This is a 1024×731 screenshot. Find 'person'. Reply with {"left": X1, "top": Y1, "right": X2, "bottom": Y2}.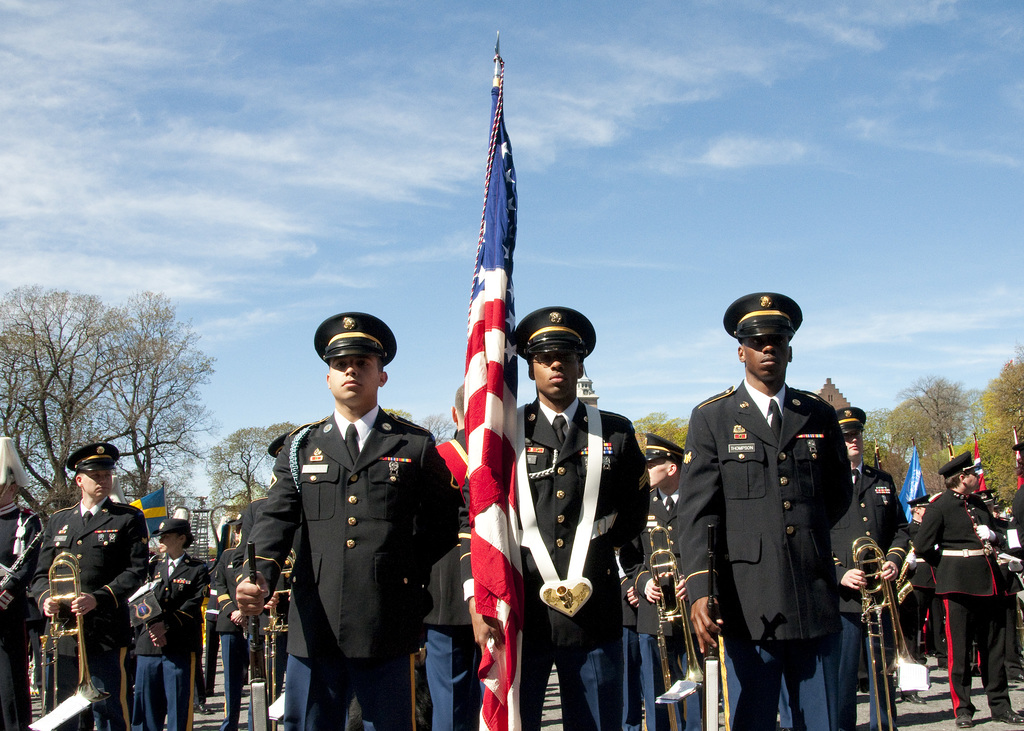
{"left": 684, "top": 283, "right": 905, "bottom": 730}.
